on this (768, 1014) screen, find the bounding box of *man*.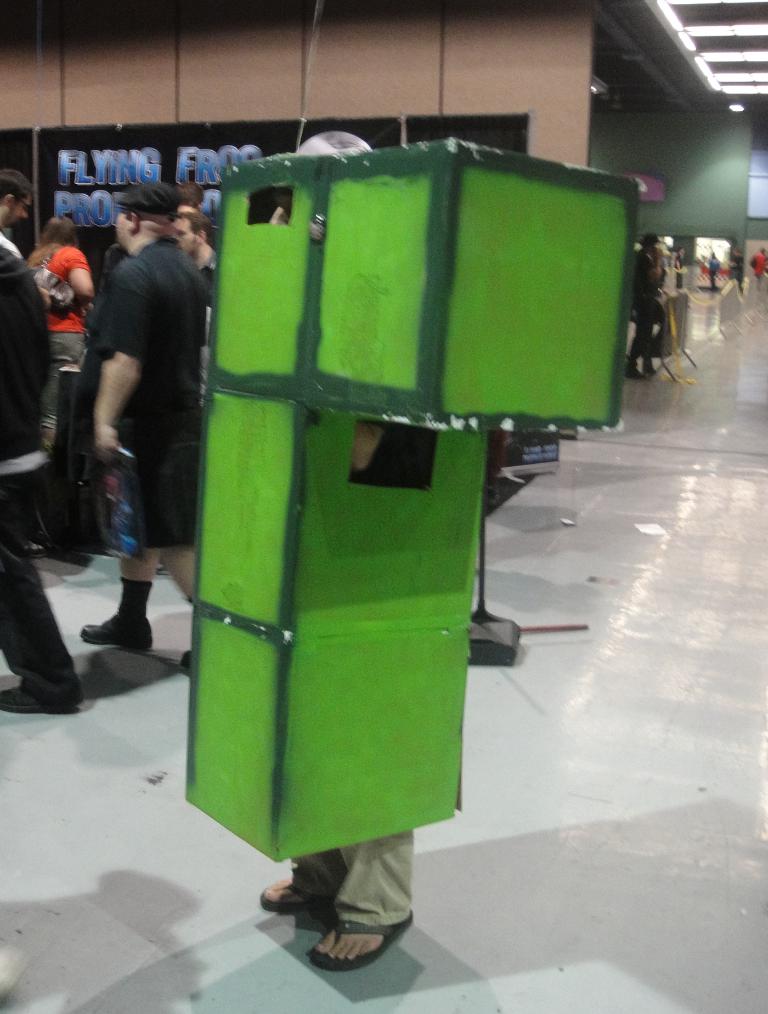
Bounding box: x1=168, y1=214, x2=220, y2=333.
